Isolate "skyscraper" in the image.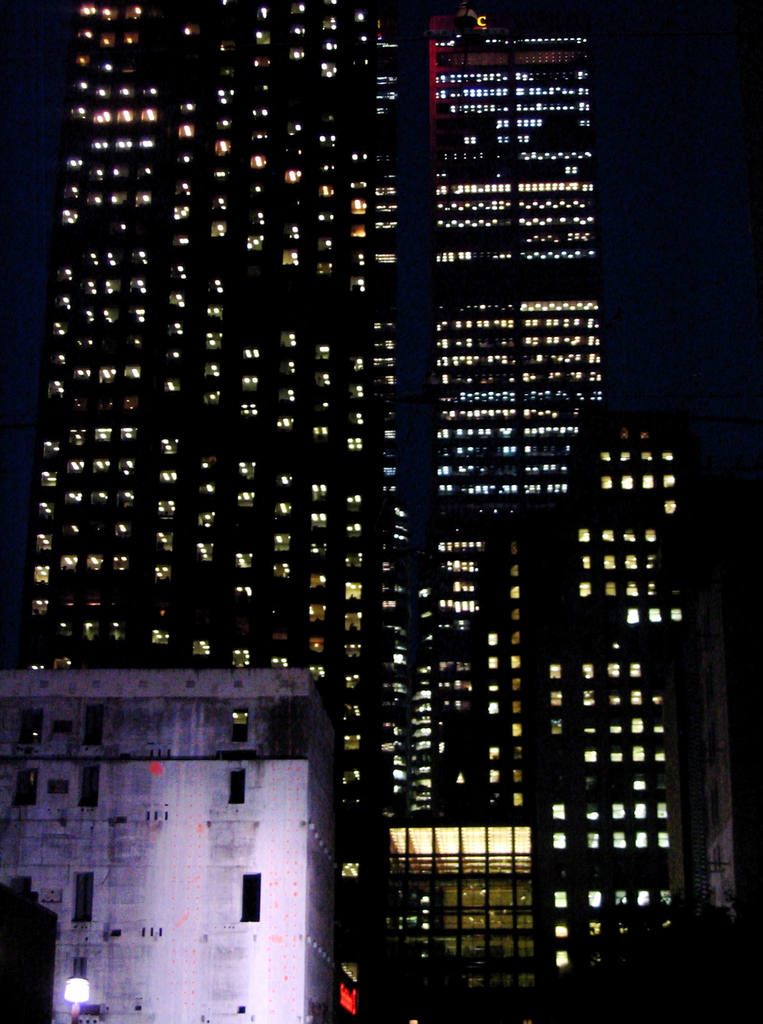
Isolated region: box=[339, 4, 701, 1023].
